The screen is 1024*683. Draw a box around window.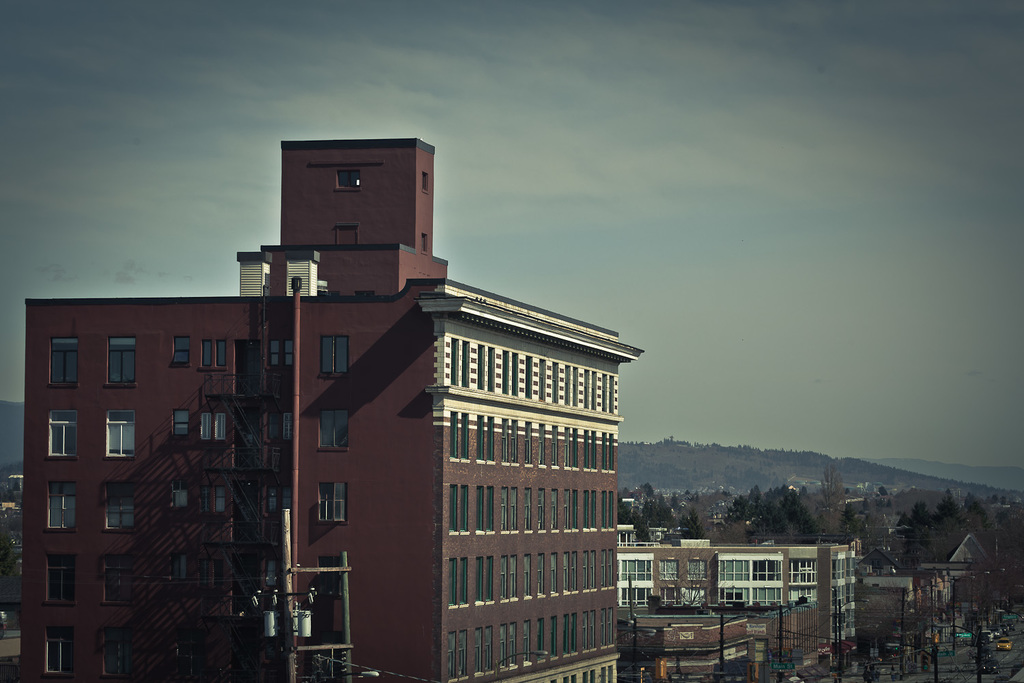
[left=171, top=411, right=186, bottom=441].
